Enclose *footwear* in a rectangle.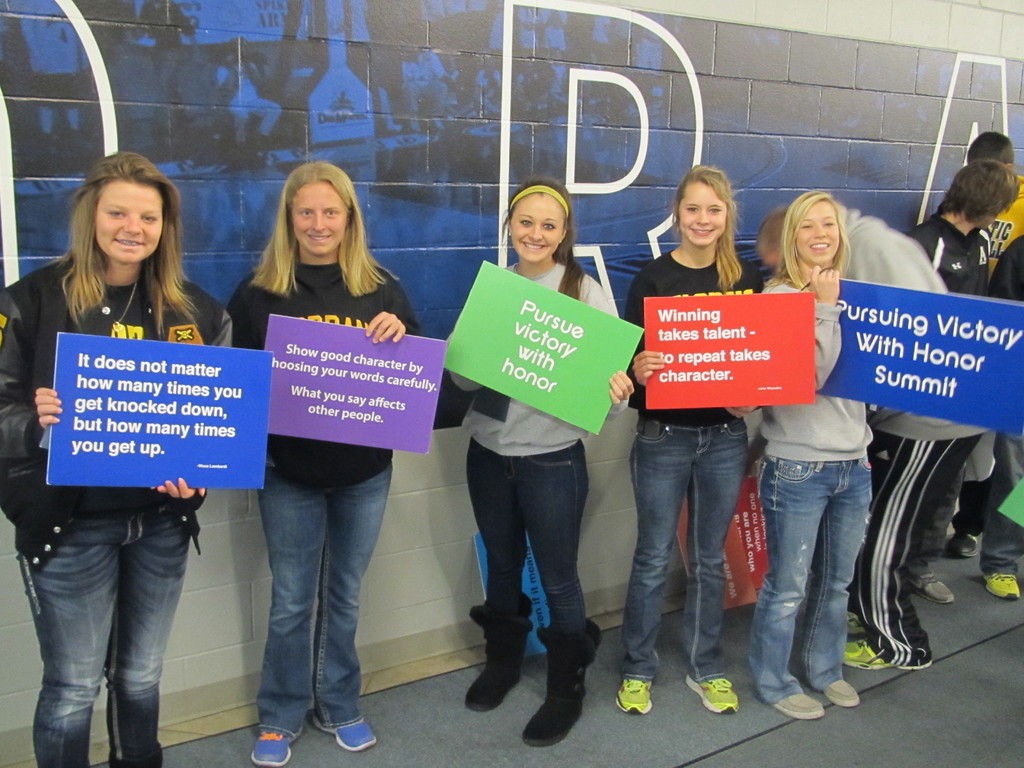
detection(310, 709, 381, 755).
